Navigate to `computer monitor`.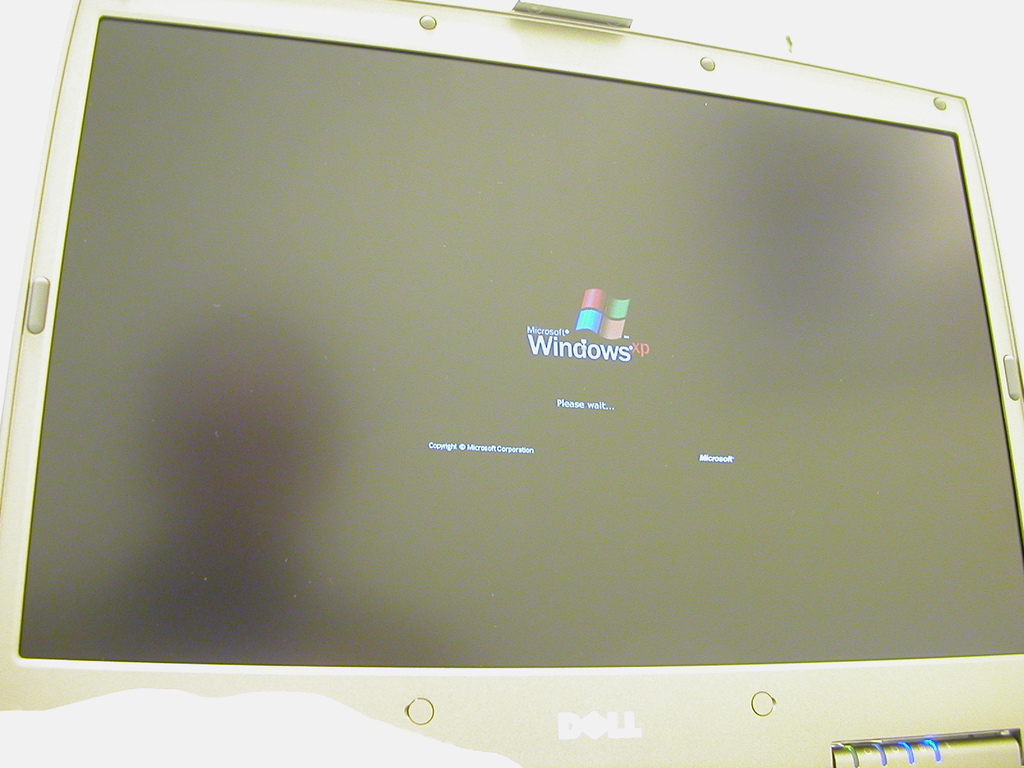
Navigation target: l=0, t=28, r=1023, b=767.
